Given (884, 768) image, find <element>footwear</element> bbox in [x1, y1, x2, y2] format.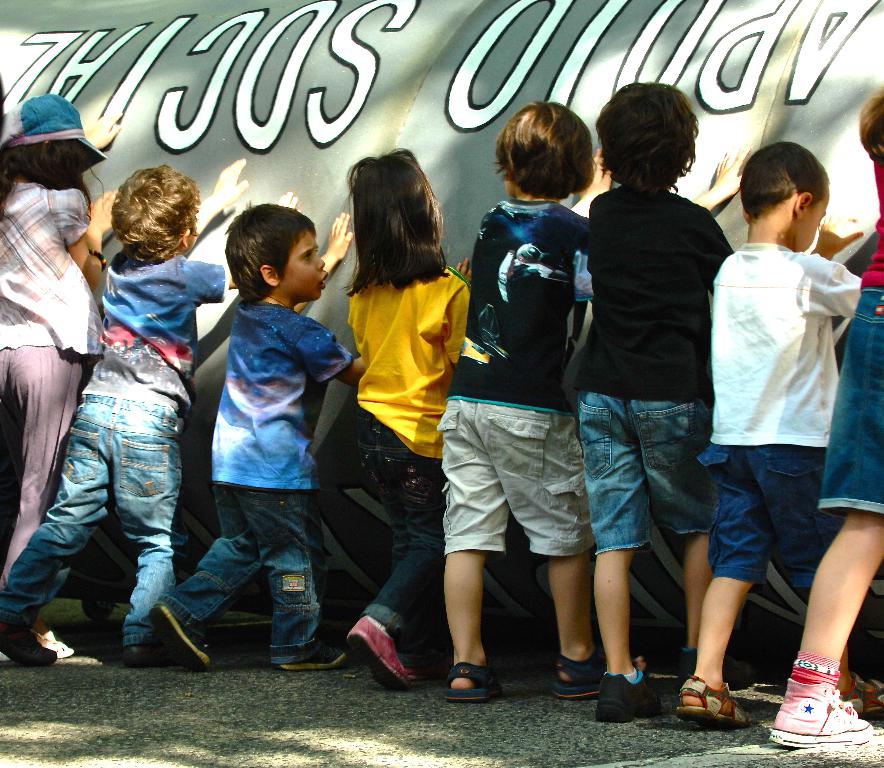
[586, 675, 660, 721].
